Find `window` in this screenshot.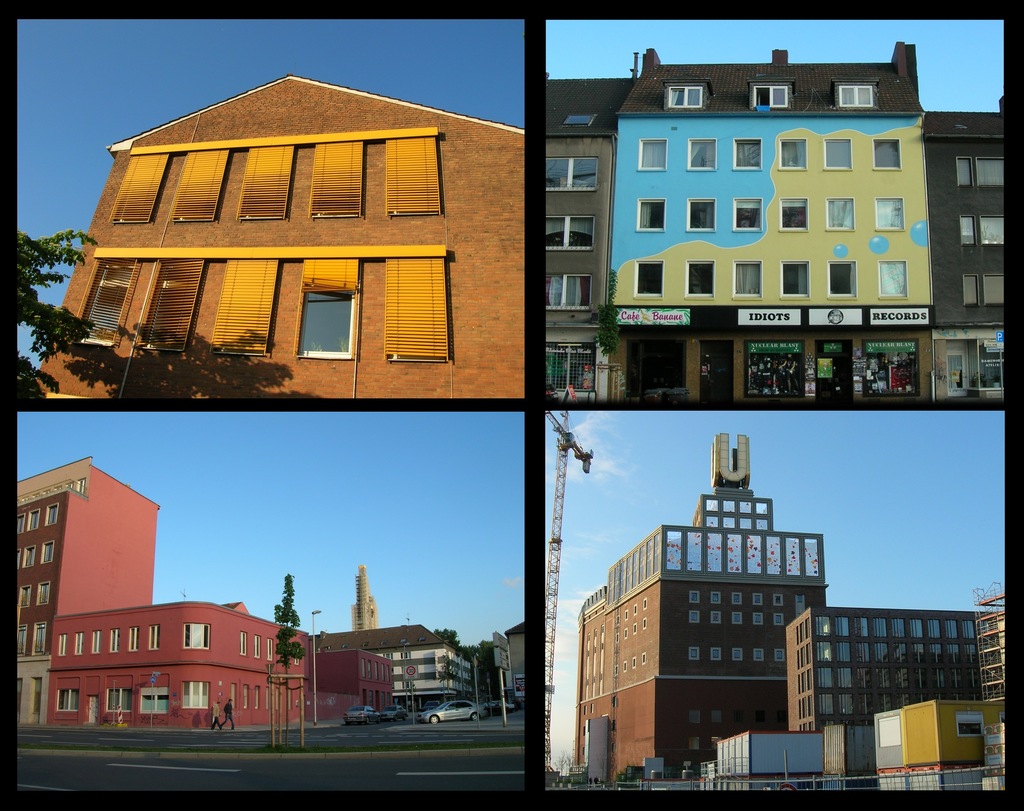
The bounding box for `window` is 134:253:206:355.
